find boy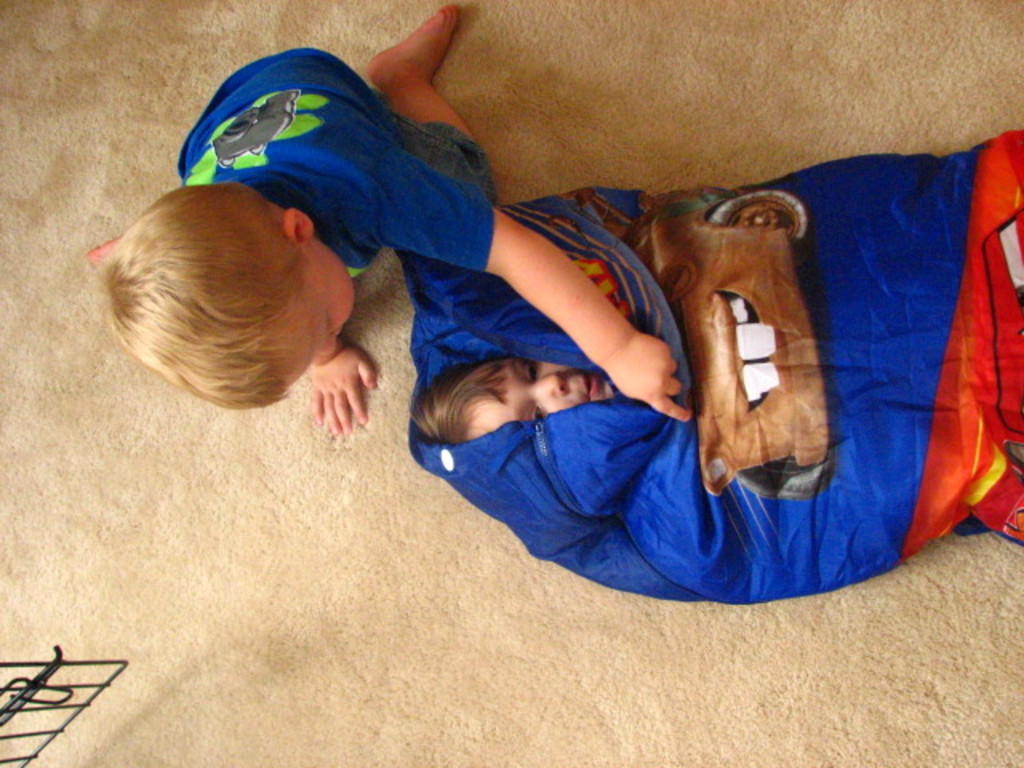
bbox=(410, 354, 618, 448)
